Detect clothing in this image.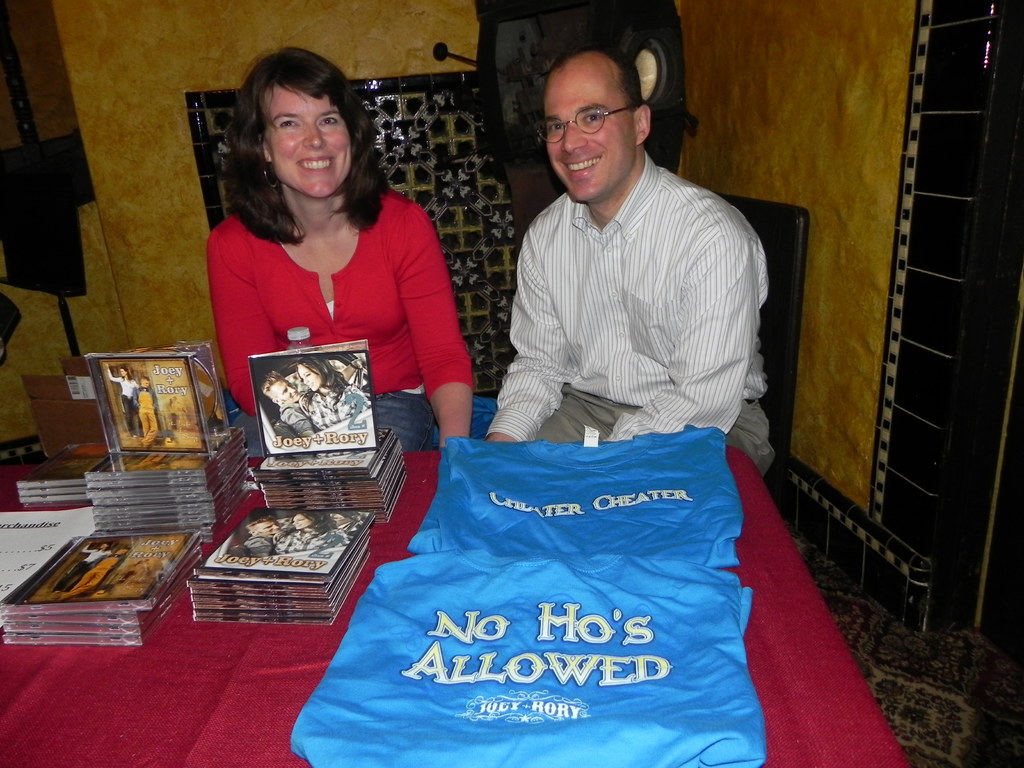
Detection: [234,400,445,461].
